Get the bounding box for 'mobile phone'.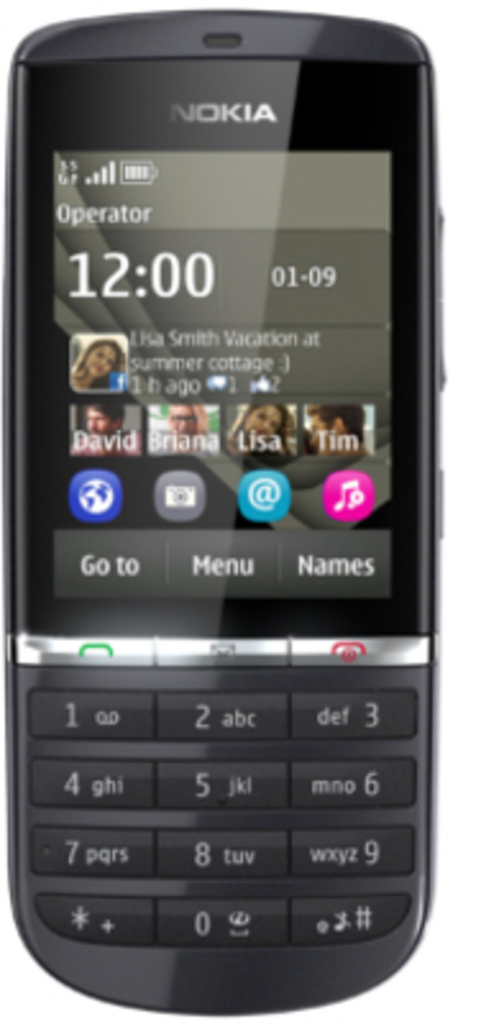
bbox(0, 0, 480, 1019).
